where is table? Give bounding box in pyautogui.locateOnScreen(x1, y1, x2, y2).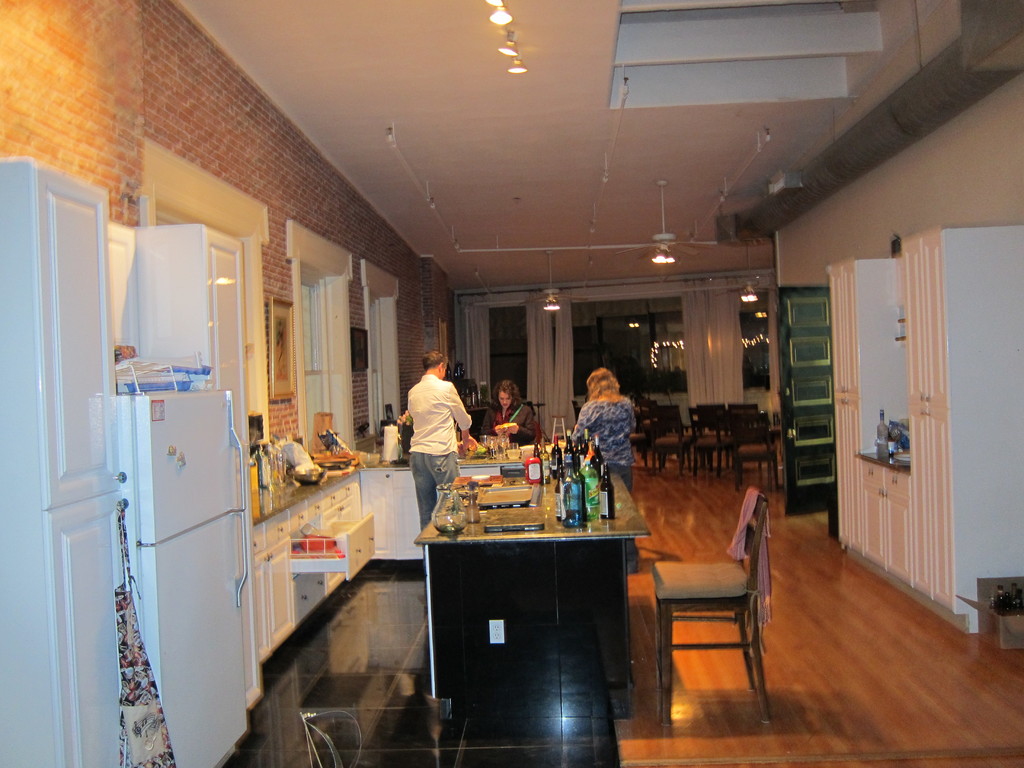
pyautogui.locateOnScreen(417, 468, 652, 717).
